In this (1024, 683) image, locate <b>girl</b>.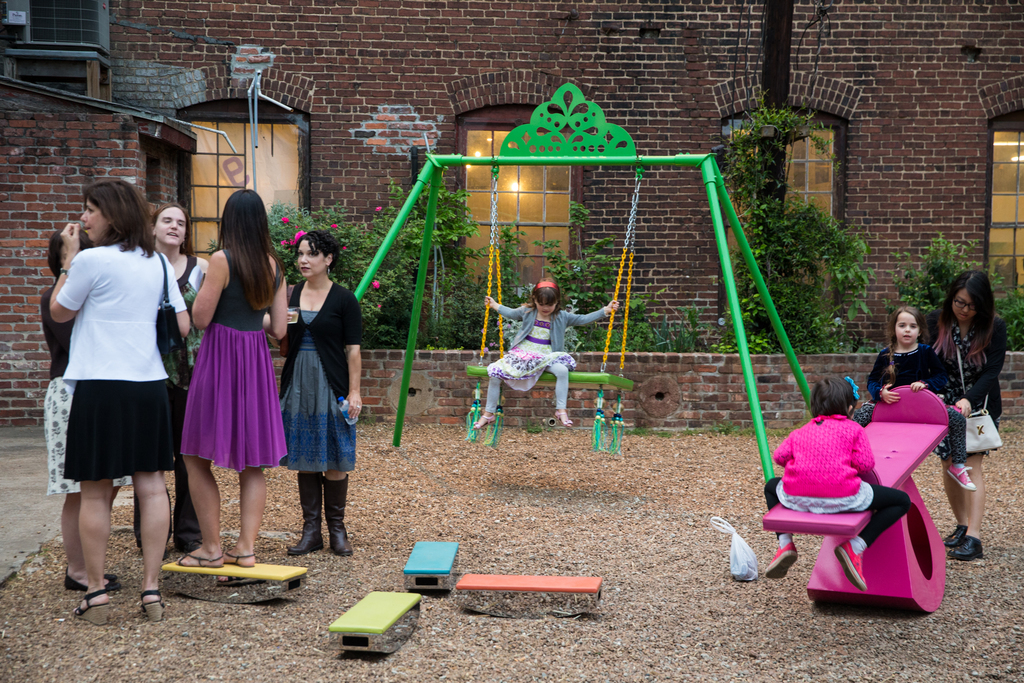
Bounding box: 919:270:1013:558.
